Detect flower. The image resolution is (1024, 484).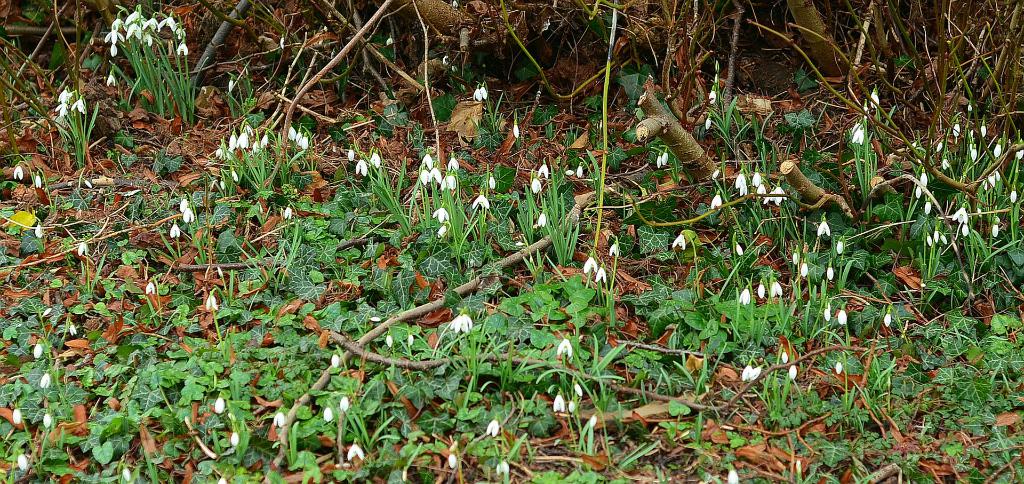
l=206, t=294, r=220, b=311.
